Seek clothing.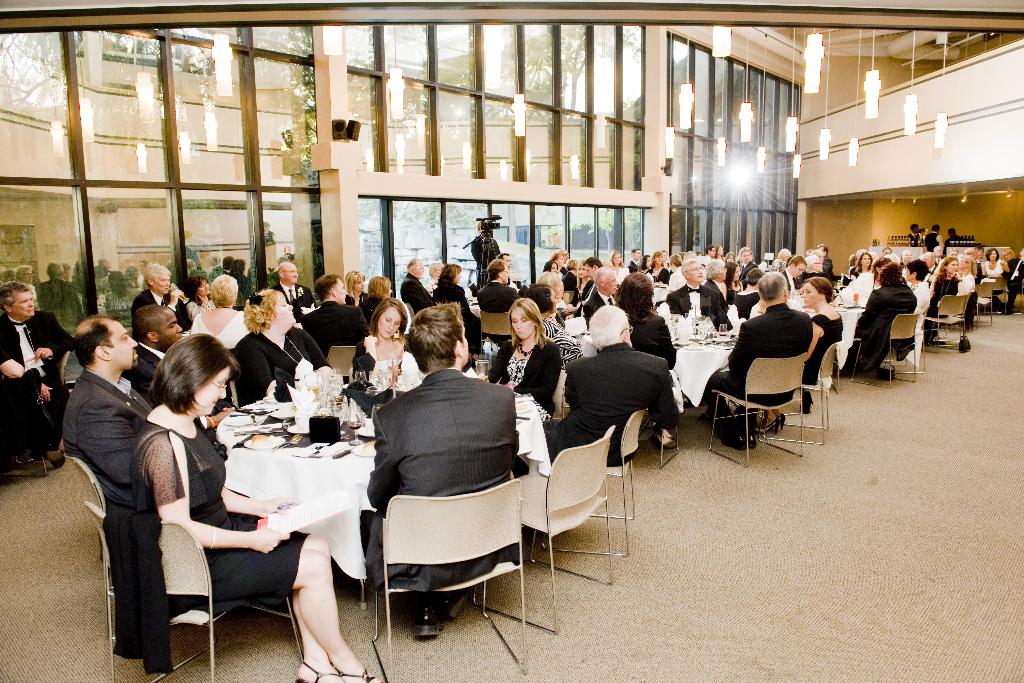
474,329,561,429.
